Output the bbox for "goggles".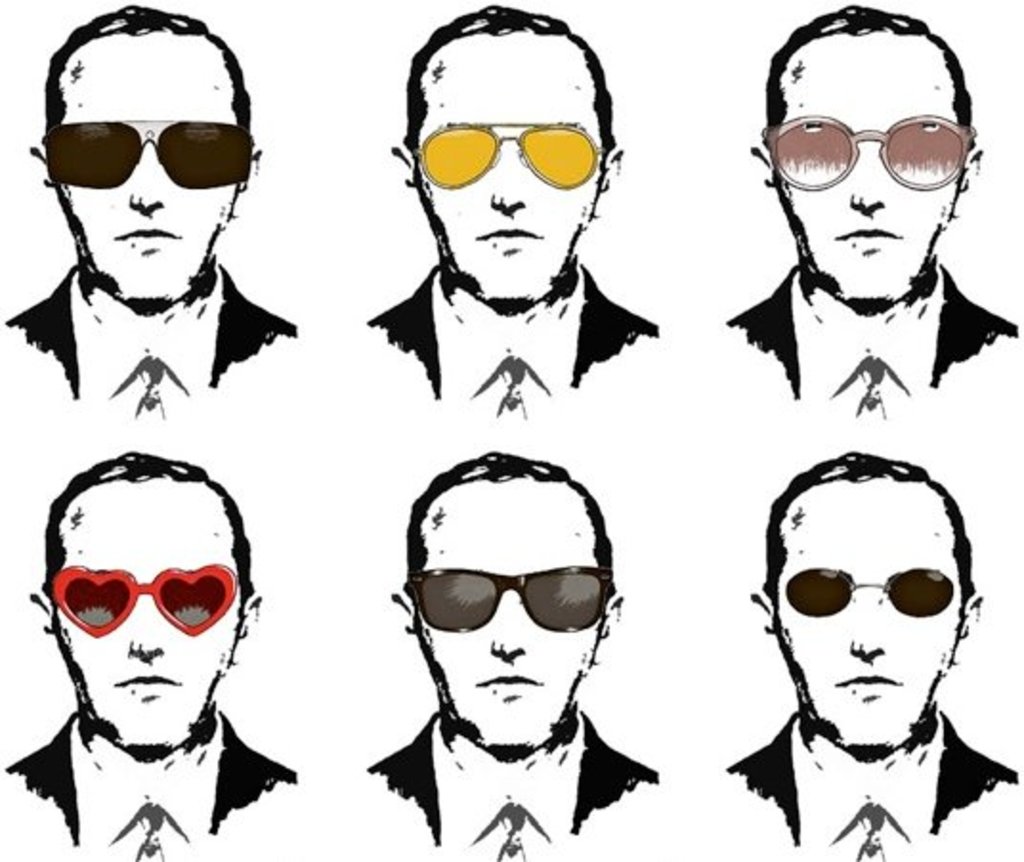
[x1=785, y1=562, x2=951, y2=619].
